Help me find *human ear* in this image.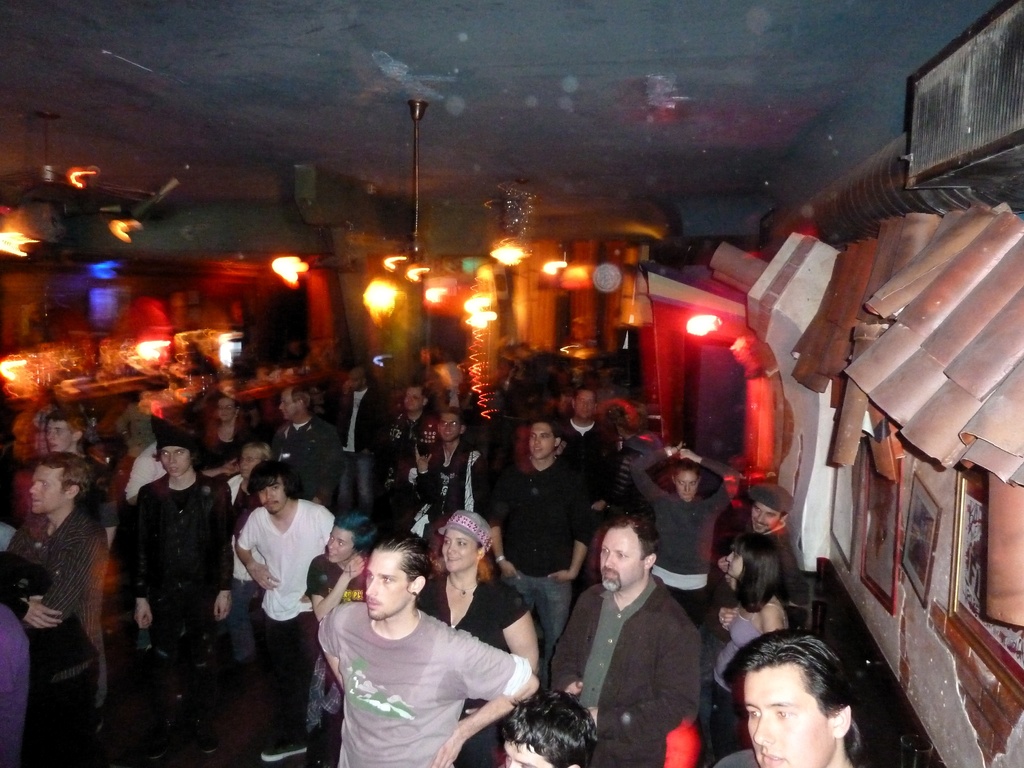
Found it: l=72, t=435, r=82, b=442.
